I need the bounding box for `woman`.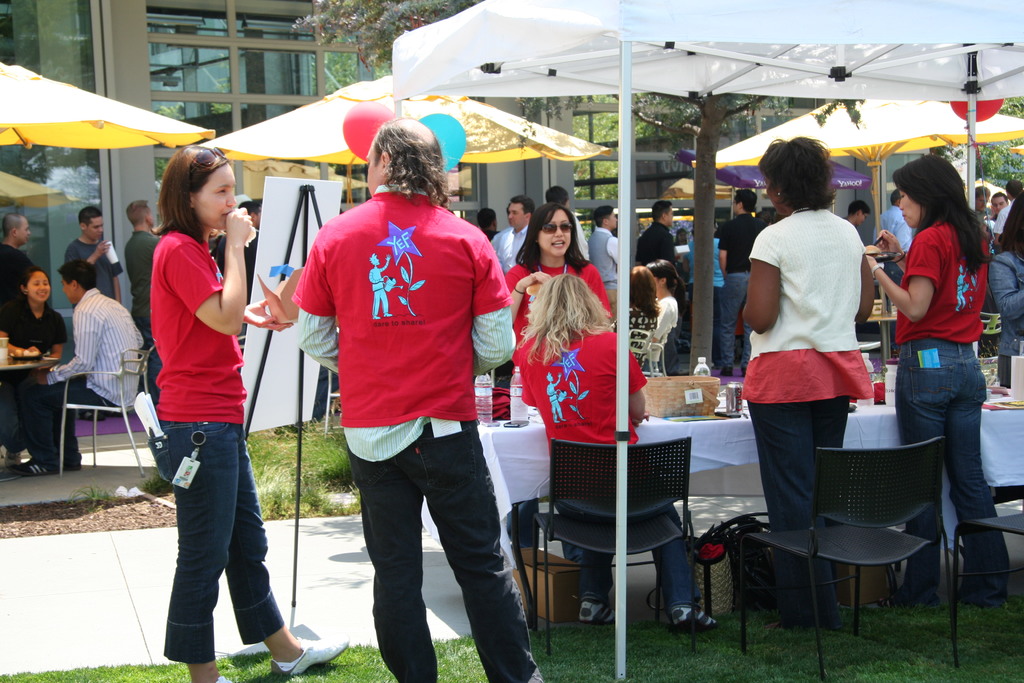
Here it is: l=500, t=206, r=614, b=375.
